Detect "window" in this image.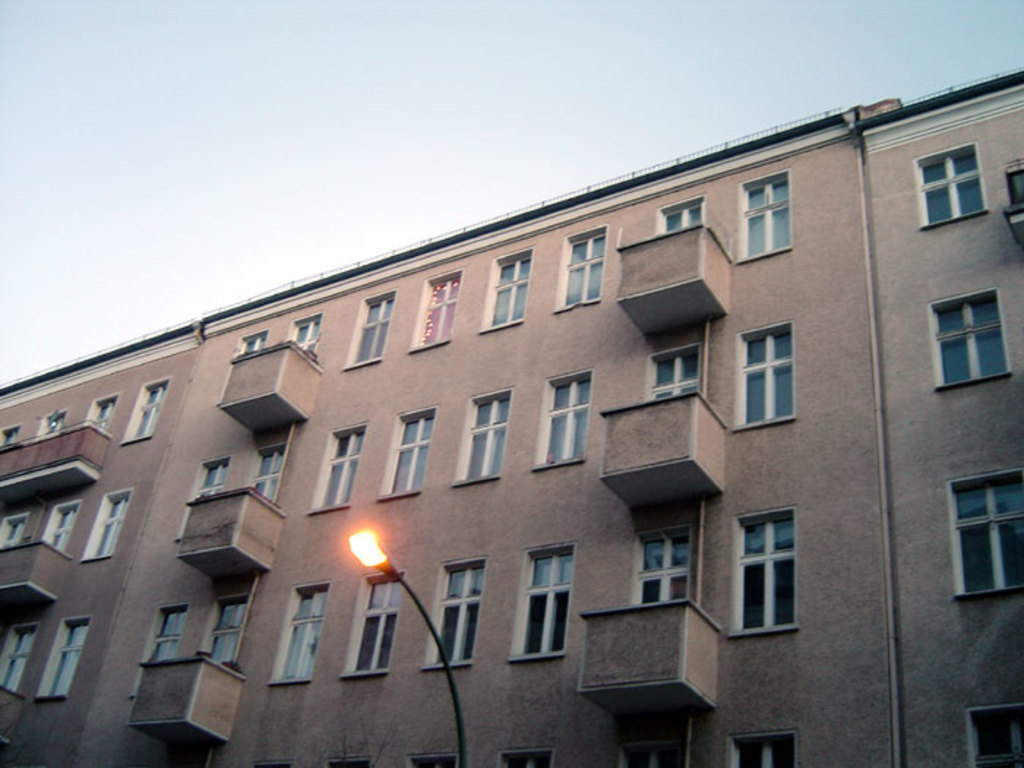
Detection: <region>743, 512, 812, 647</region>.
